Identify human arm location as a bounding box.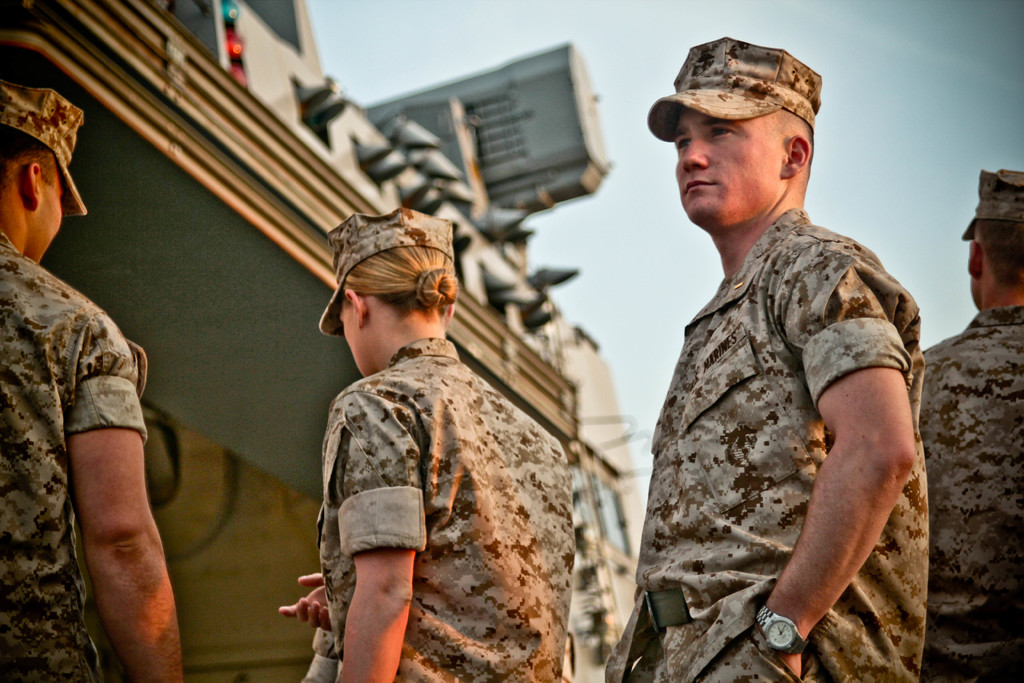
{"left": 51, "top": 388, "right": 172, "bottom": 682}.
